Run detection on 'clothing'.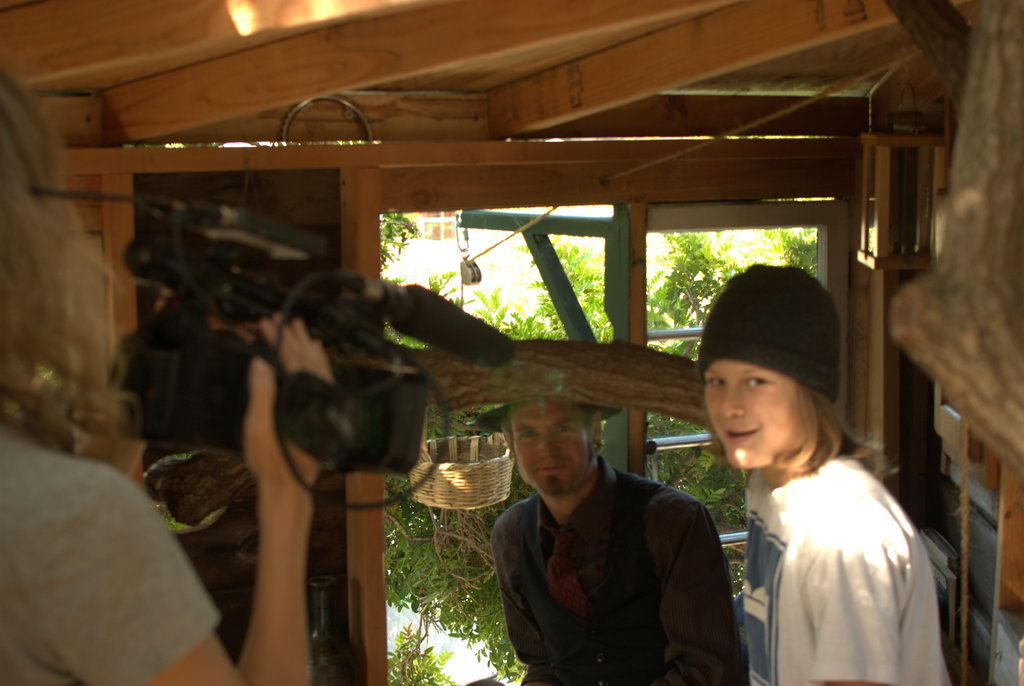
Result: x1=489, y1=455, x2=740, y2=685.
